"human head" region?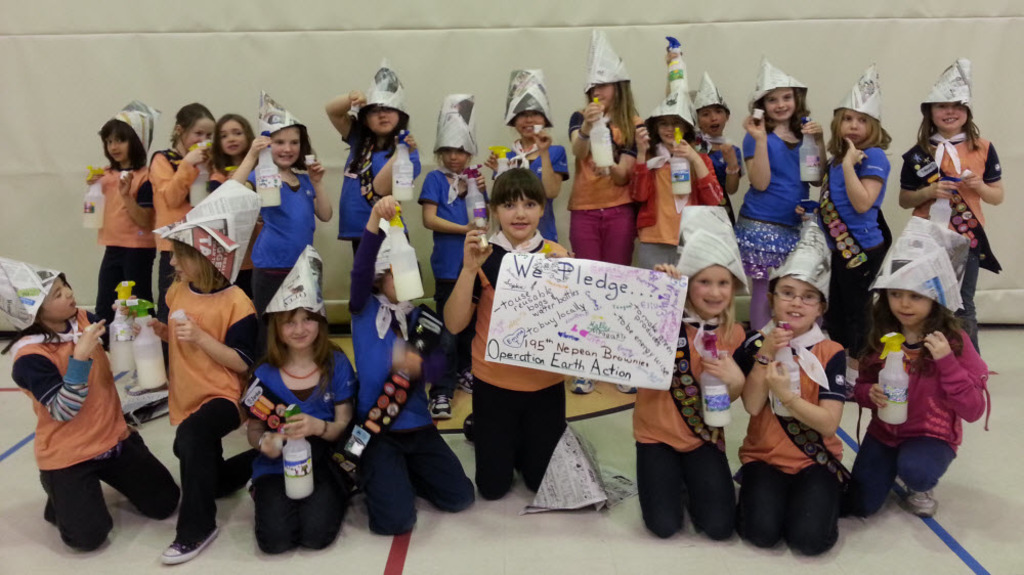
box(761, 80, 803, 124)
